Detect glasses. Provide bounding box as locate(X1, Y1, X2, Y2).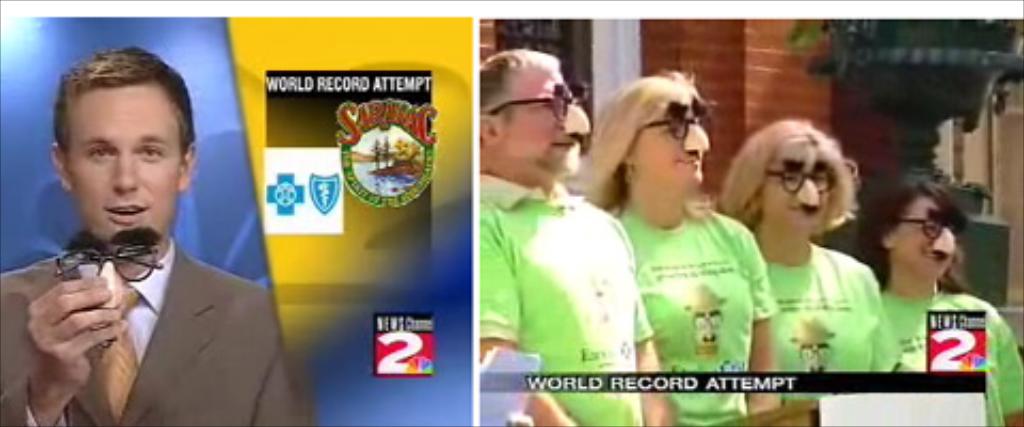
locate(896, 207, 958, 241).
